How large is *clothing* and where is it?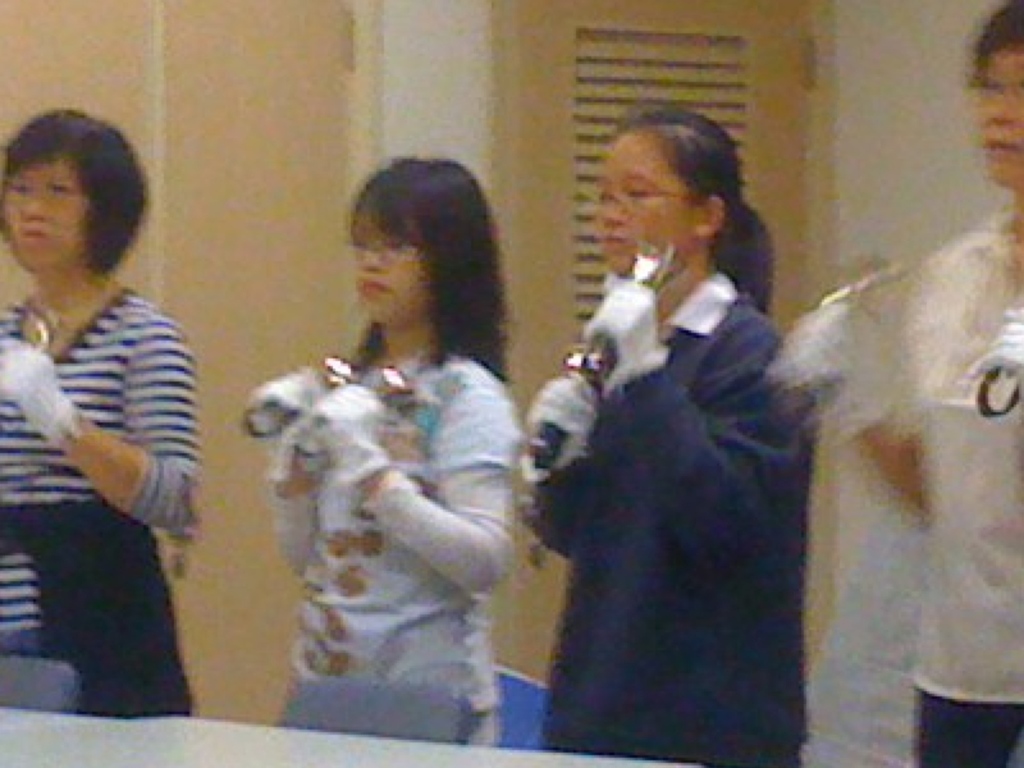
Bounding box: [x1=233, y1=270, x2=528, y2=732].
